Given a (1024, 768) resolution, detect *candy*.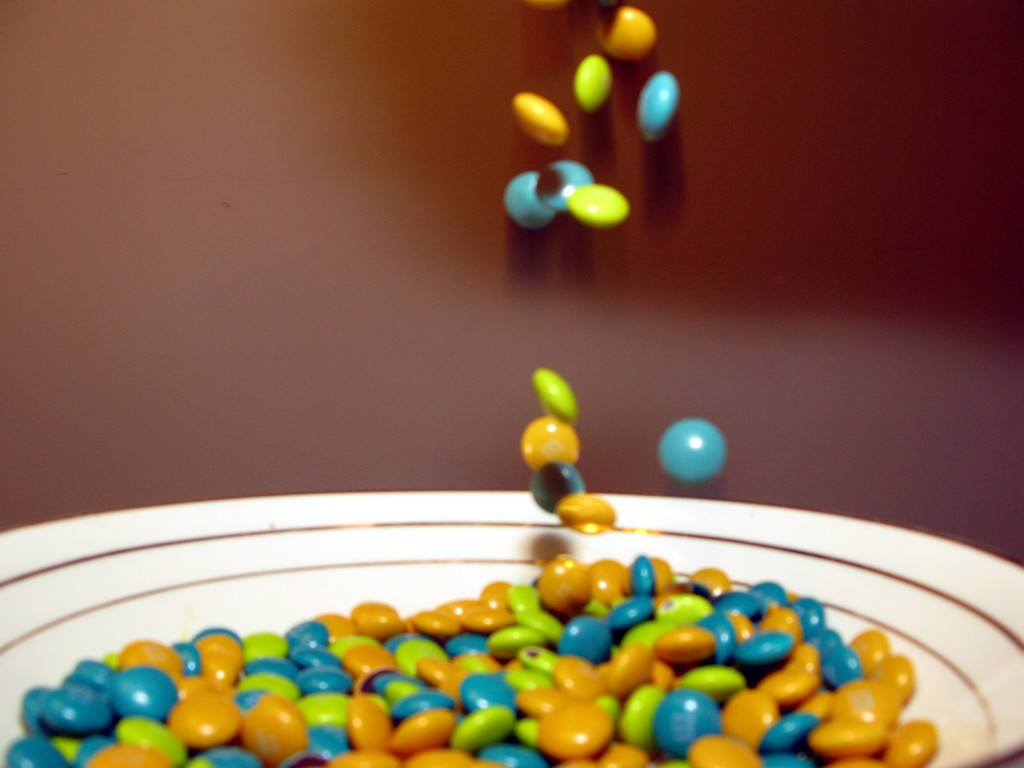
left=511, top=92, right=564, bottom=145.
